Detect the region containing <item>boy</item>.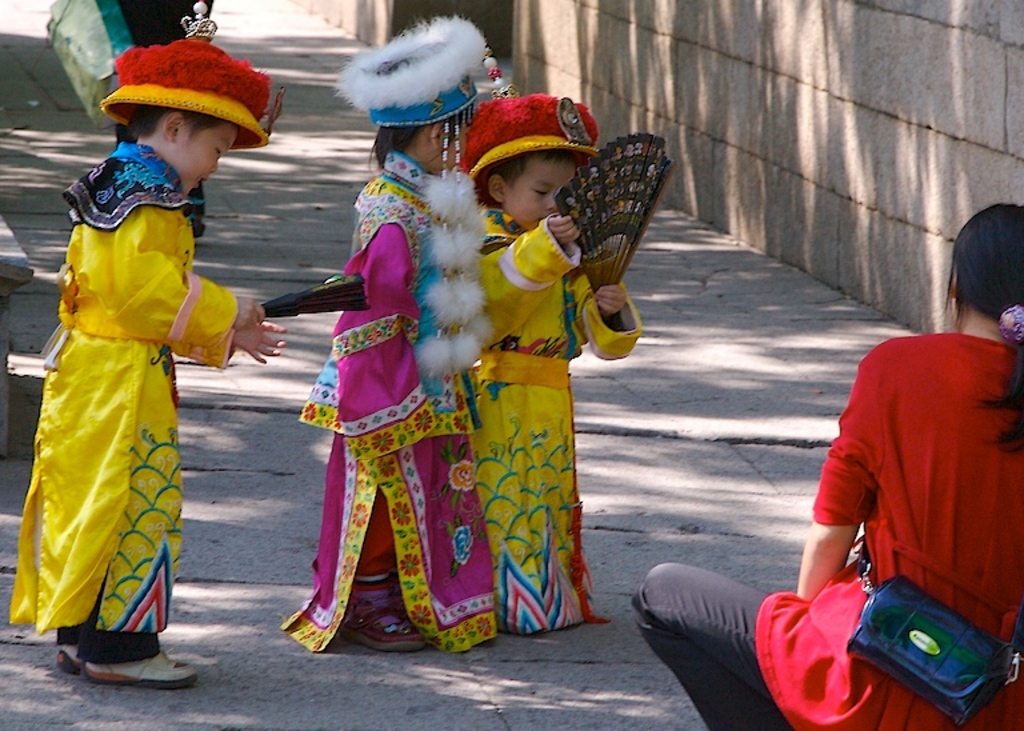
<region>461, 91, 644, 638</region>.
